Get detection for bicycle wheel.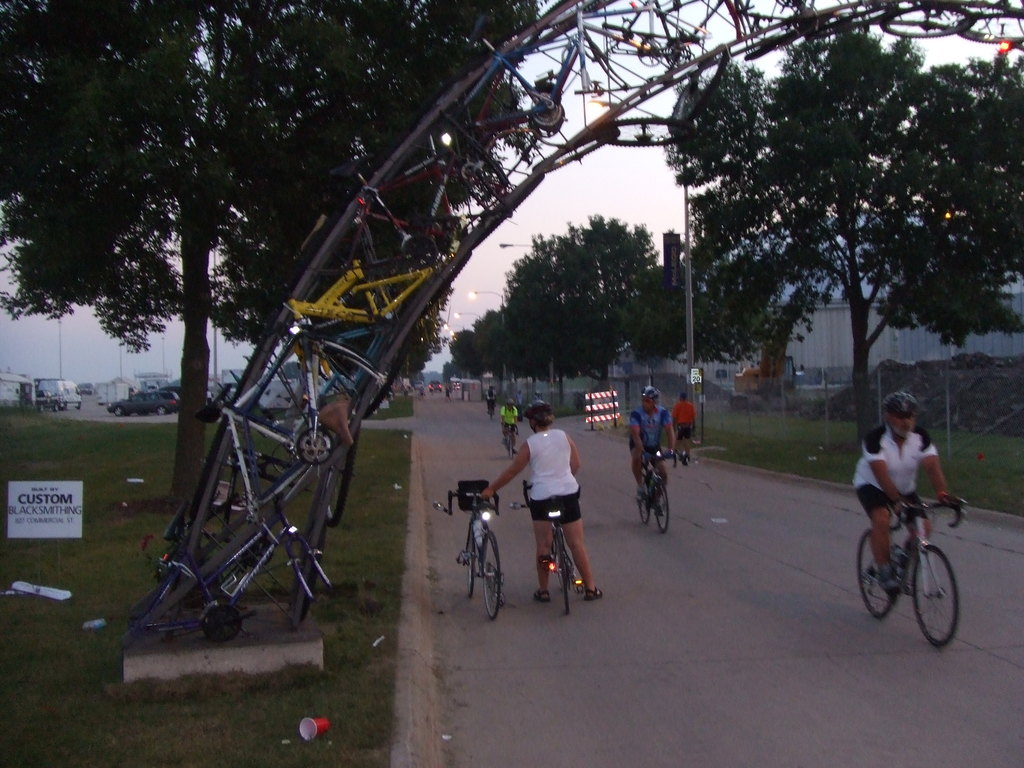
Detection: pyautogui.locateOnScreen(476, 175, 545, 243).
